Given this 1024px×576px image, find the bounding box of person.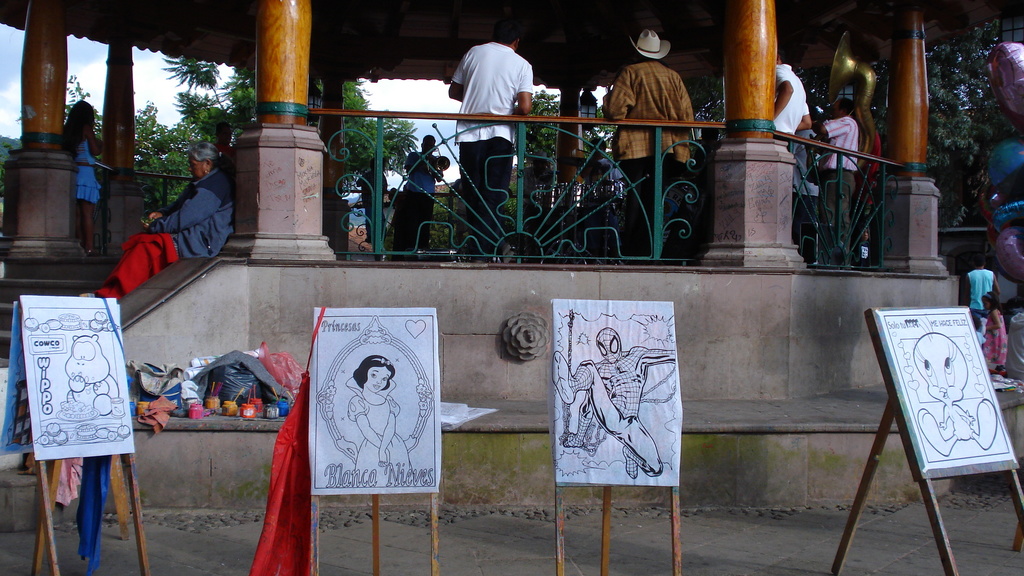
rect(963, 256, 996, 331).
